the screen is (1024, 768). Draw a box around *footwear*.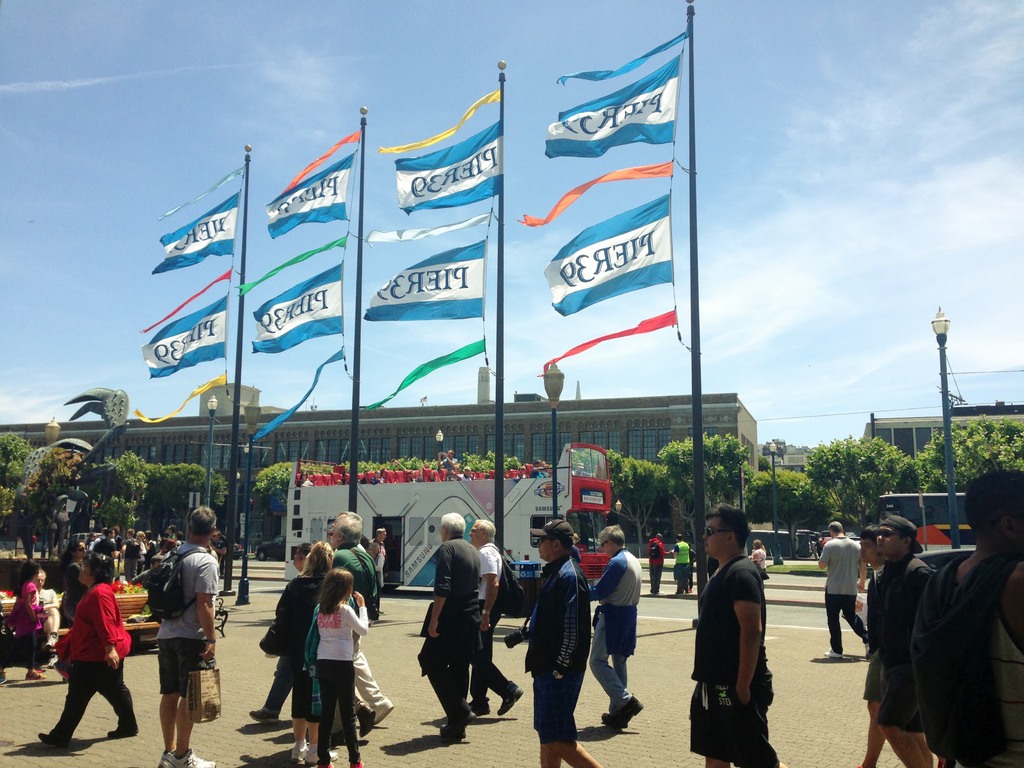
select_region(825, 647, 842, 657).
